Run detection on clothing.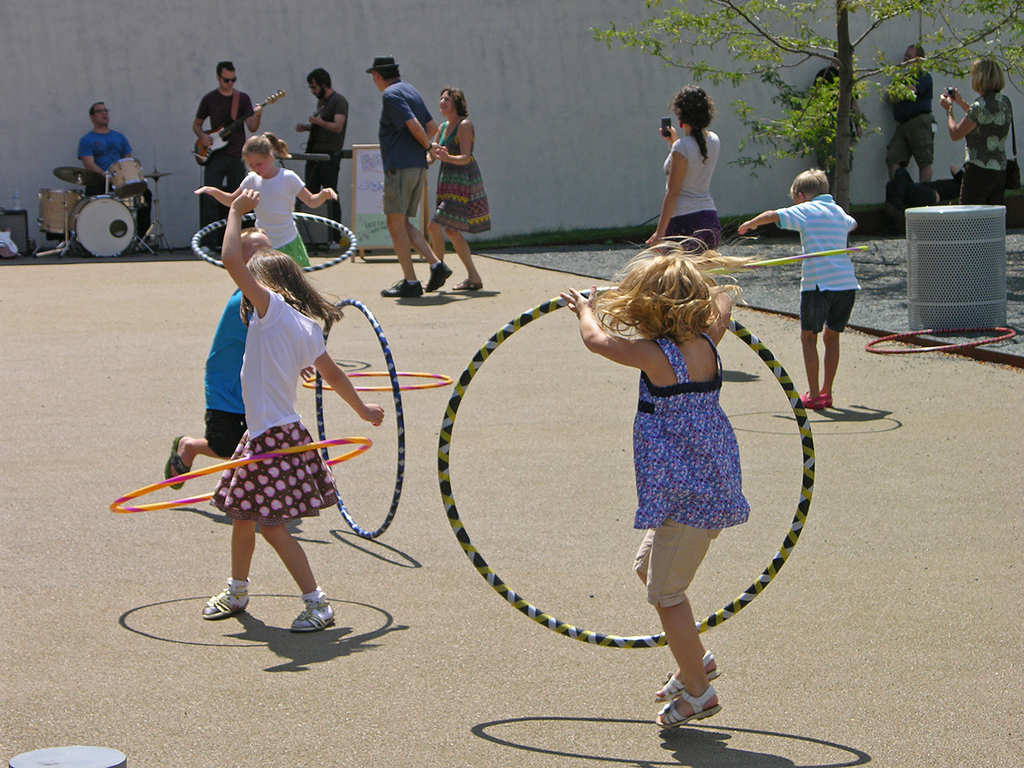
Result: (x1=201, y1=287, x2=263, y2=463).
